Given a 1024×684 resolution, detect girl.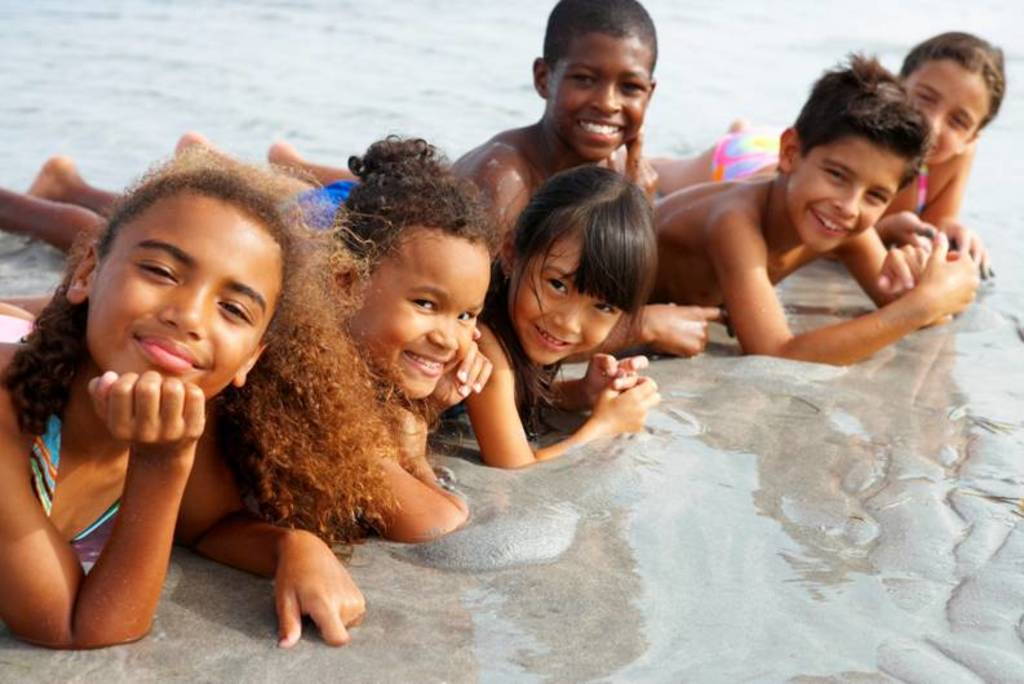
detection(0, 130, 484, 543).
